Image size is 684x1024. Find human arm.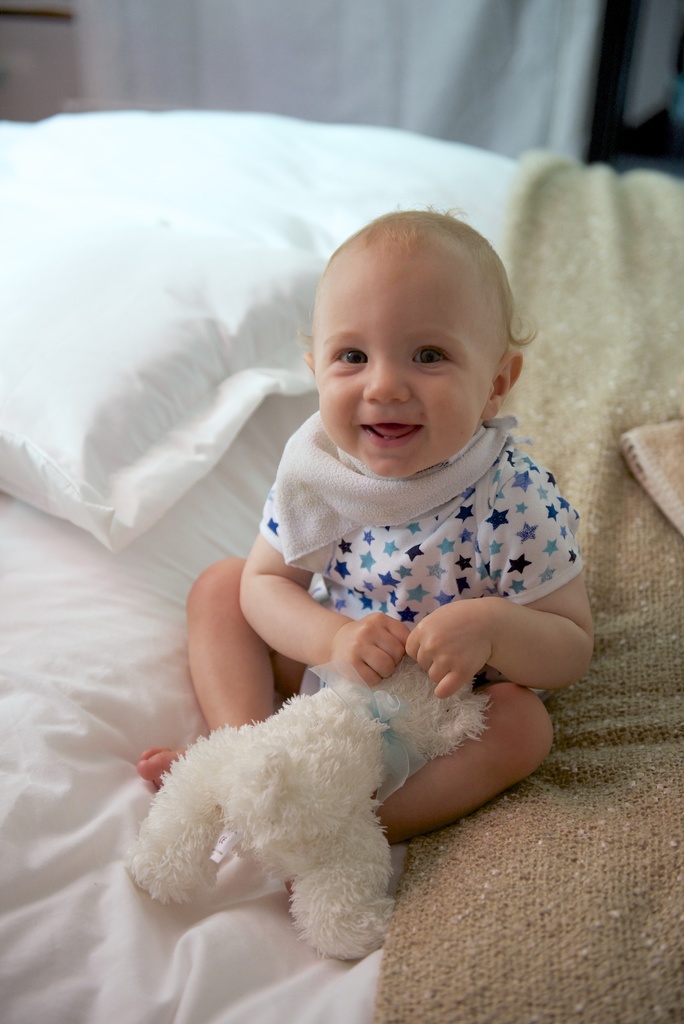
{"left": 233, "top": 531, "right": 414, "bottom": 692}.
